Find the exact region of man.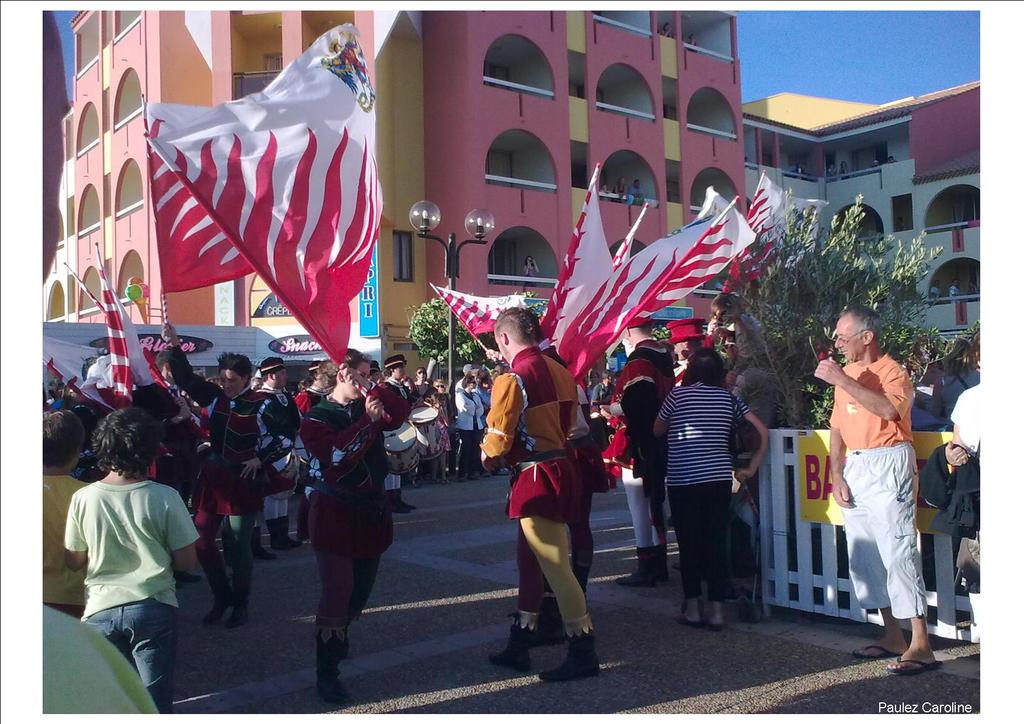
Exact region: {"left": 376, "top": 355, "right": 415, "bottom": 511}.
